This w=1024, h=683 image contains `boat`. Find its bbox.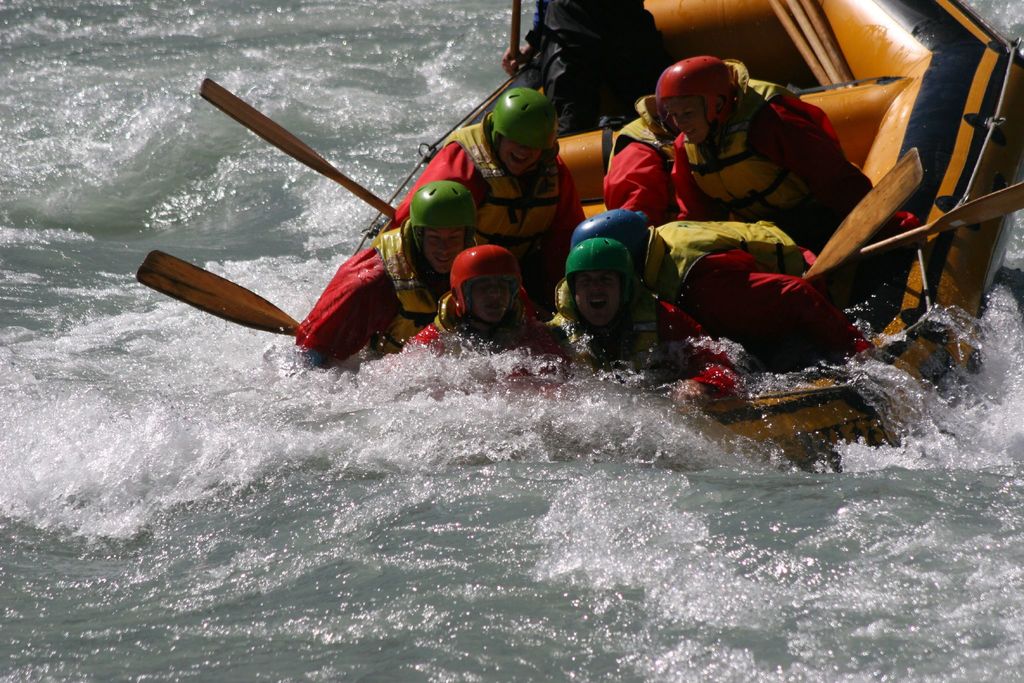
crop(172, 37, 988, 418).
